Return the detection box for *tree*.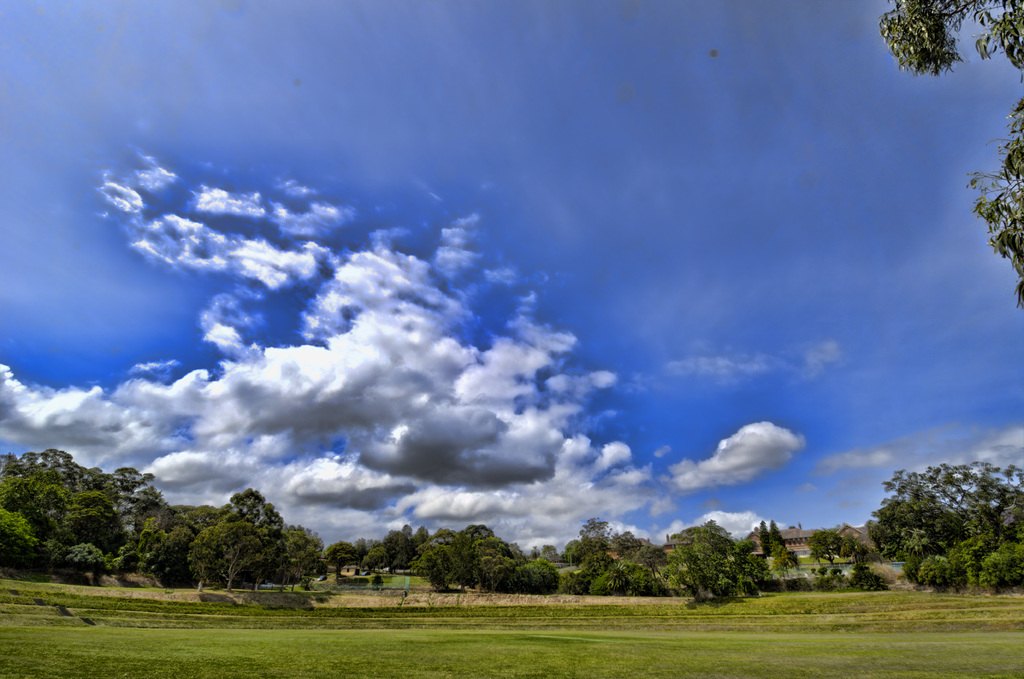
[left=287, top=526, right=331, bottom=589].
